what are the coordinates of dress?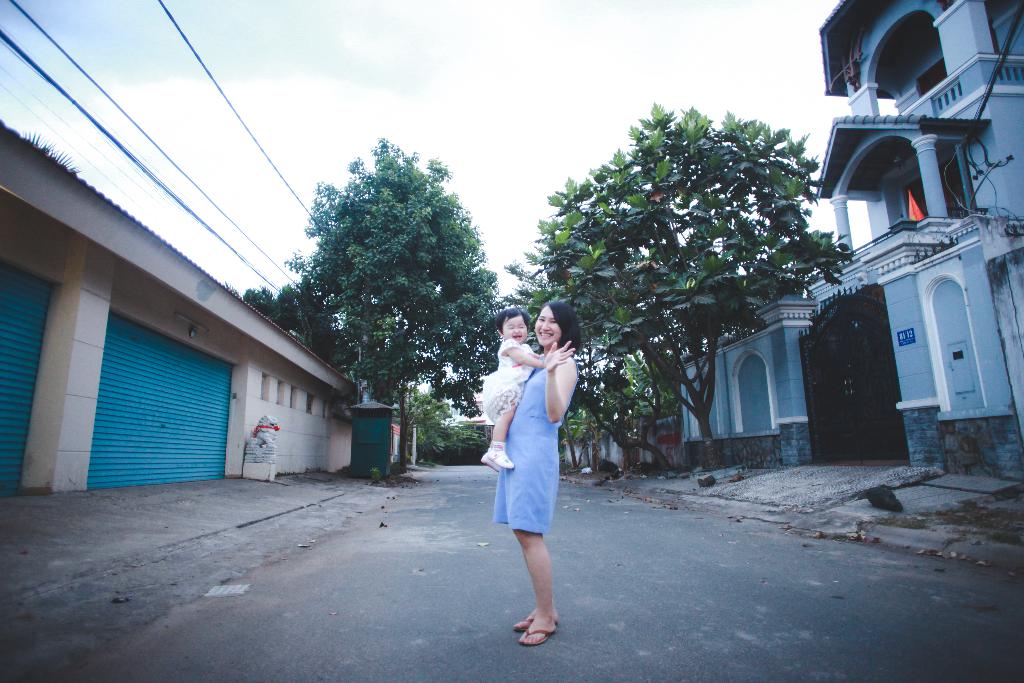
rect(492, 365, 579, 537).
